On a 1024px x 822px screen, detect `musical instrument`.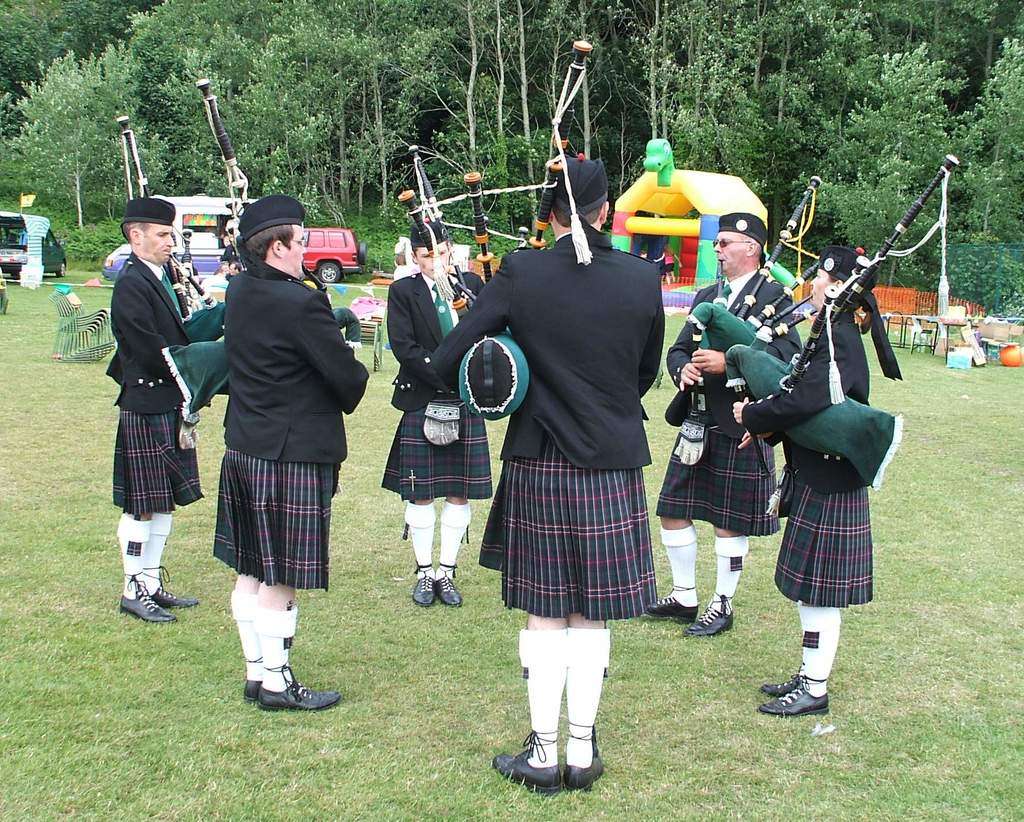
BBox(655, 170, 832, 442).
